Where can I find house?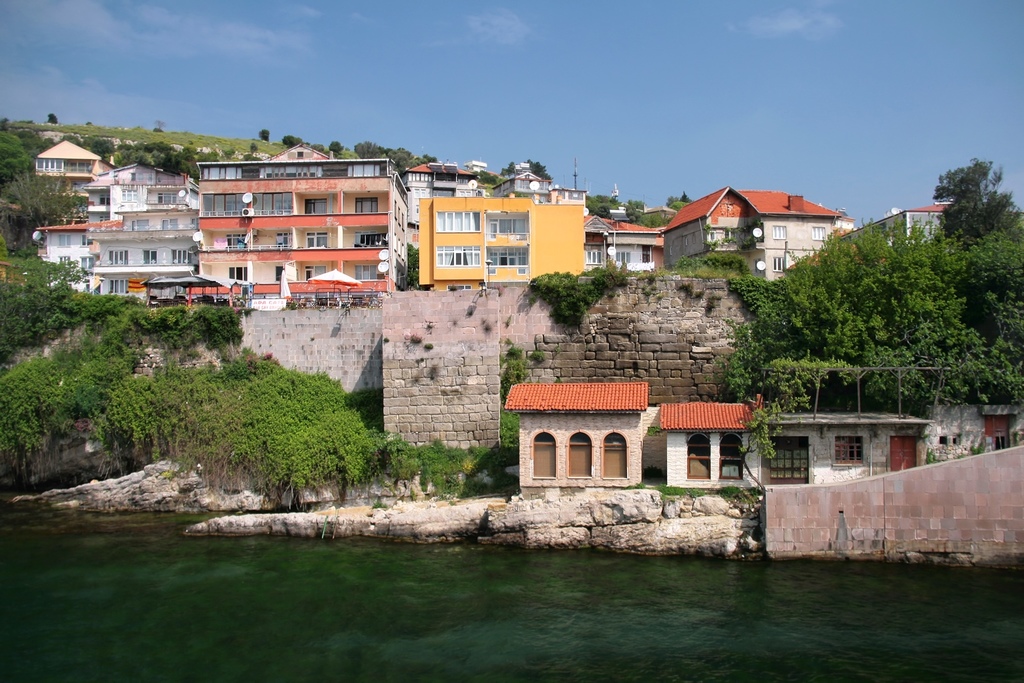
You can find it at detection(584, 208, 658, 268).
